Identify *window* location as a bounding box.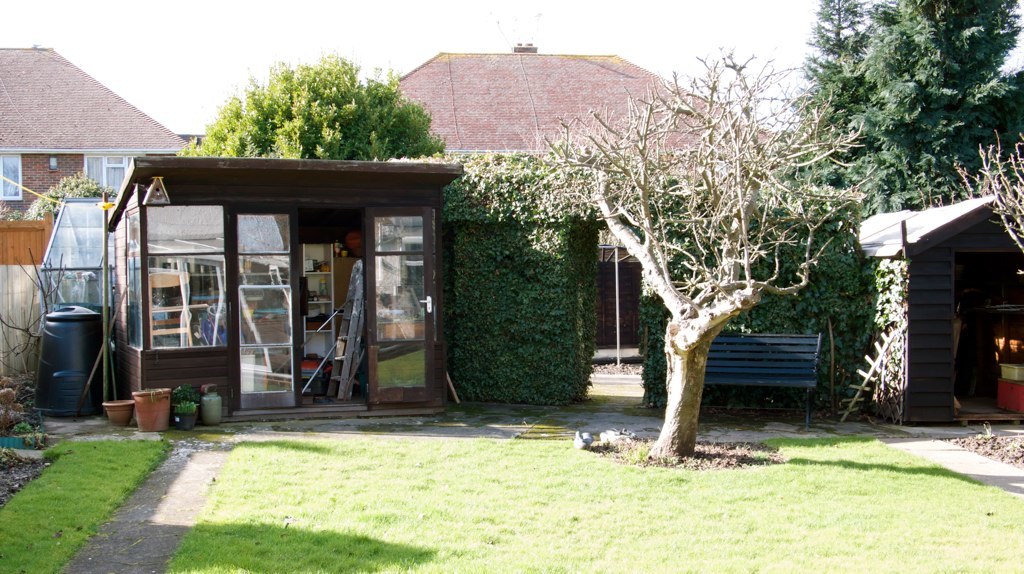
[0, 147, 23, 195].
